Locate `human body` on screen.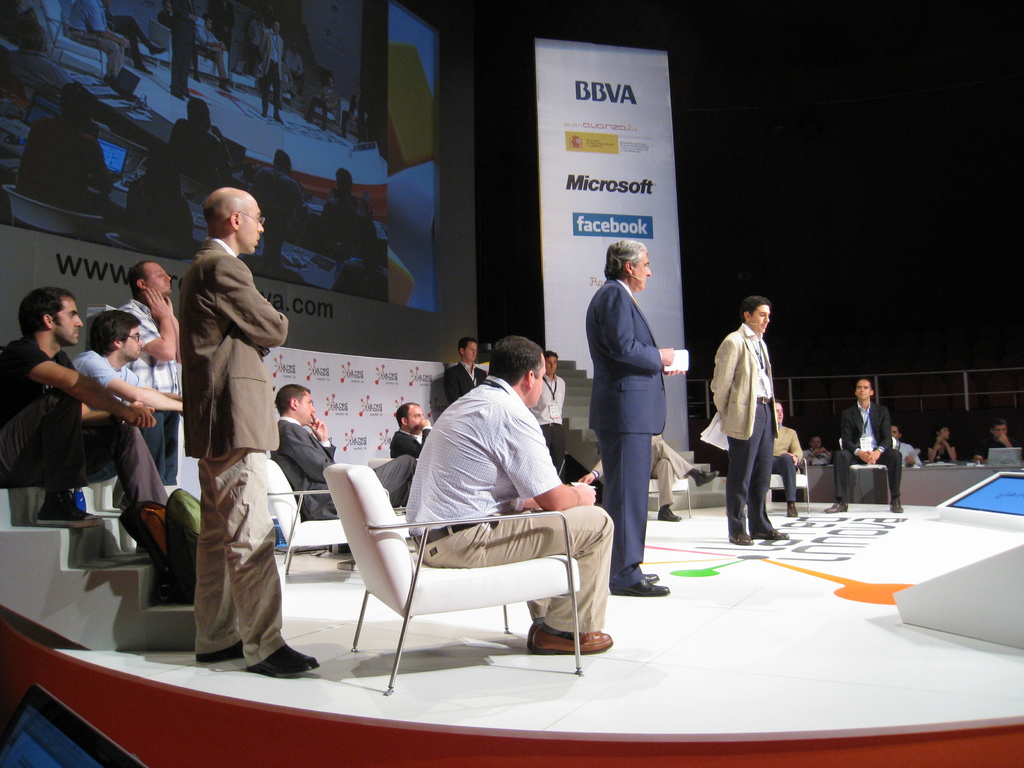
On screen at 332:257:389:301.
